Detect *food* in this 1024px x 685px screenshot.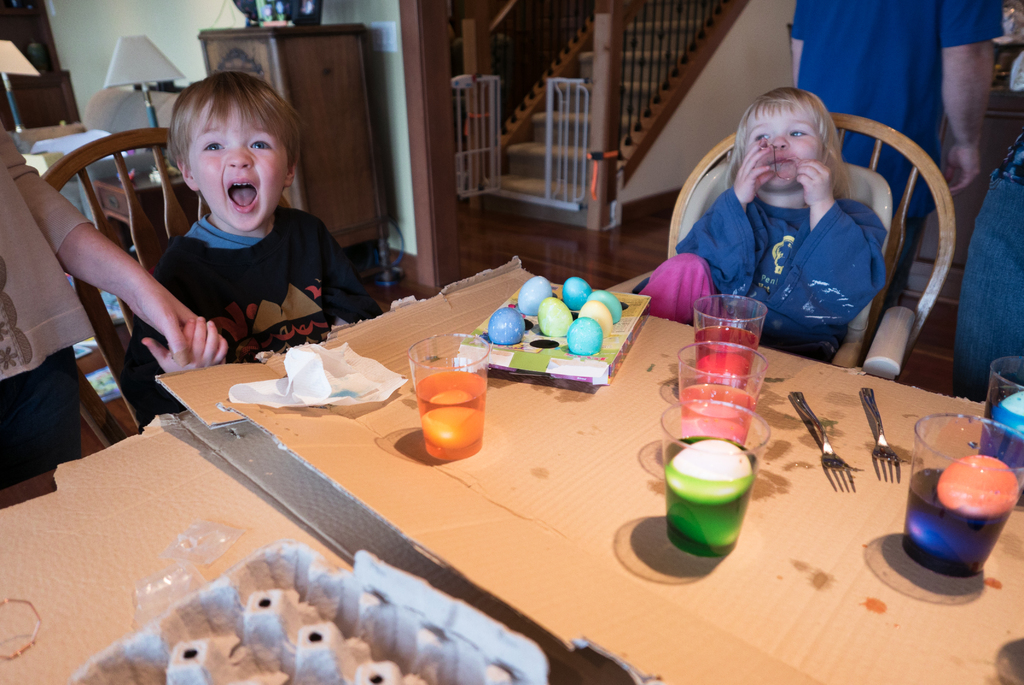
Detection: Rect(578, 299, 612, 337).
